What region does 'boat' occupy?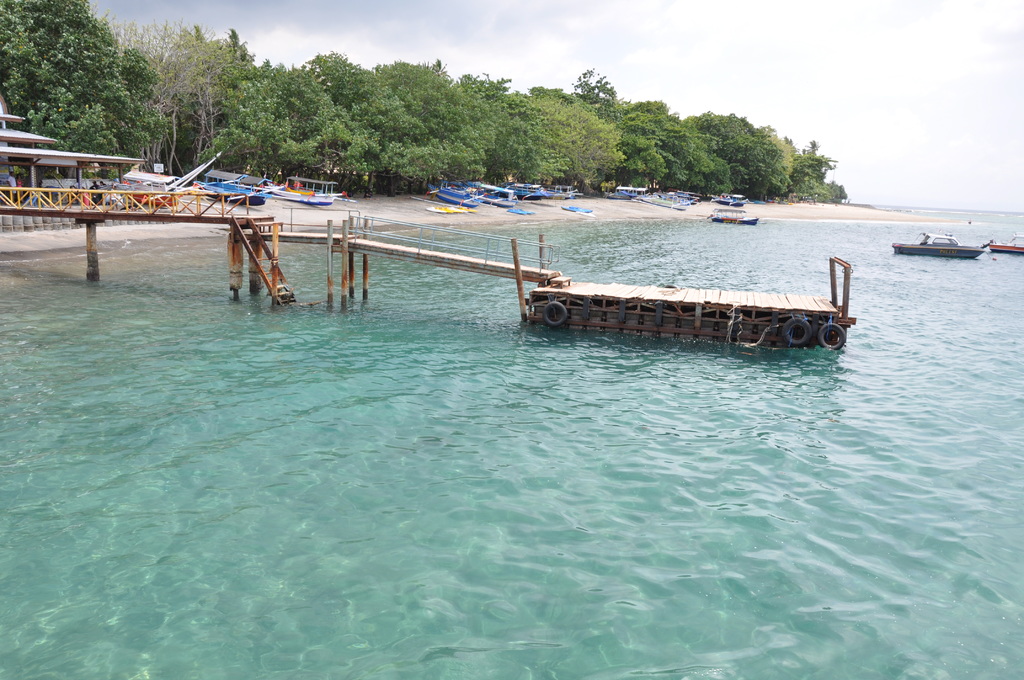
bbox(204, 167, 271, 206).
